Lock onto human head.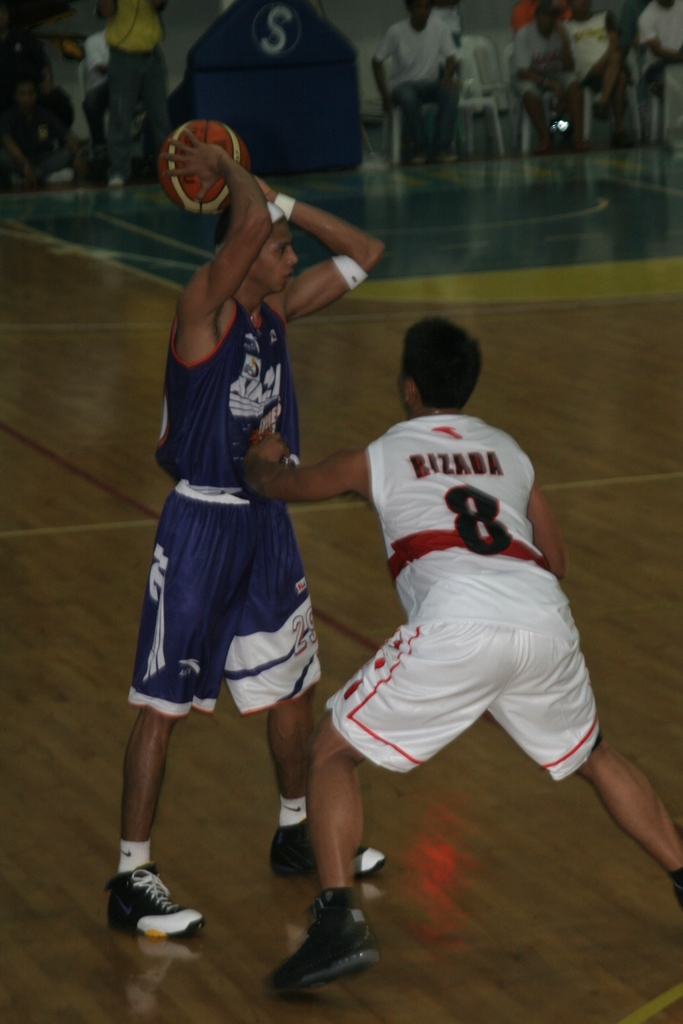
Locked: (400,318,488,413).
